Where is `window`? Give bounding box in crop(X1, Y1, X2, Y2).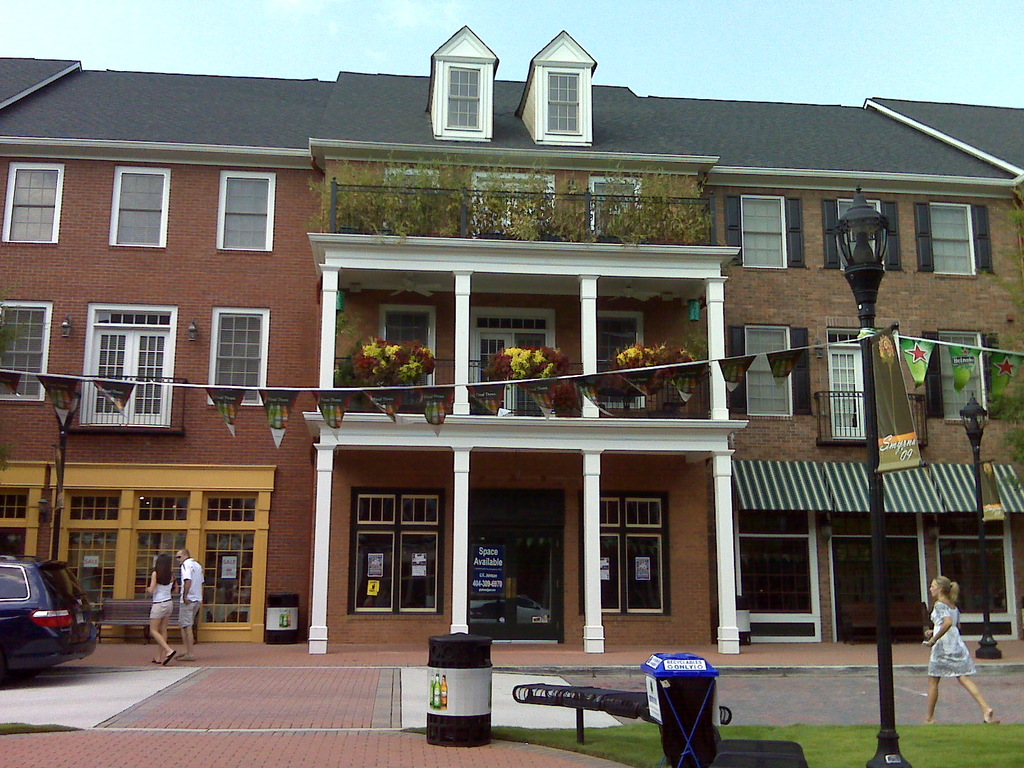
crop(576, 490, 674, 615).
